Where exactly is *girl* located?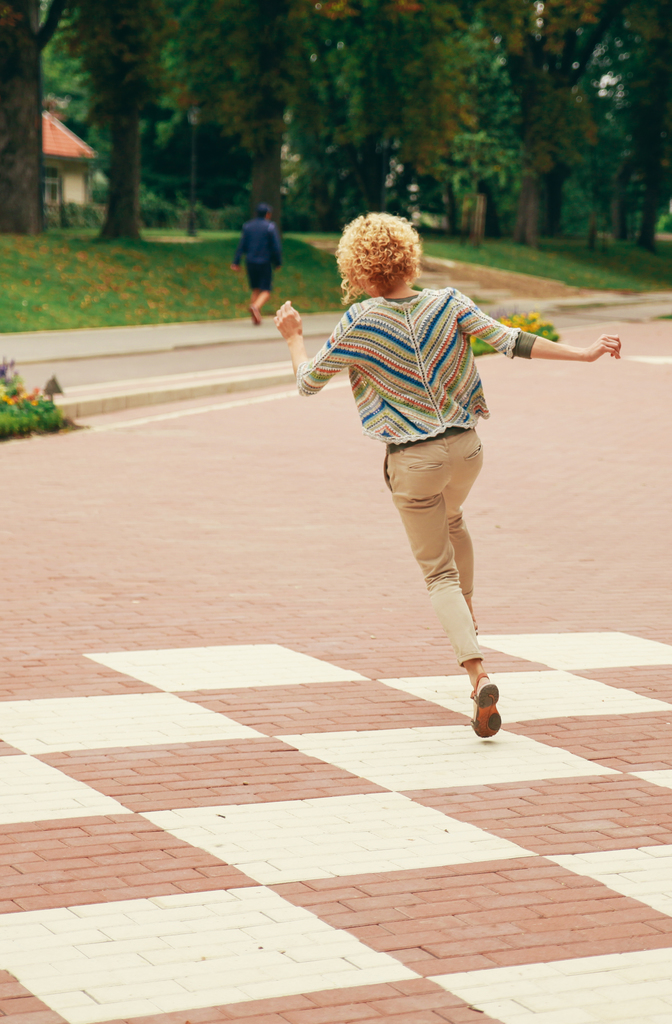
Its bounding box is (x1=272, y1=210, x2=623, y2=742).
